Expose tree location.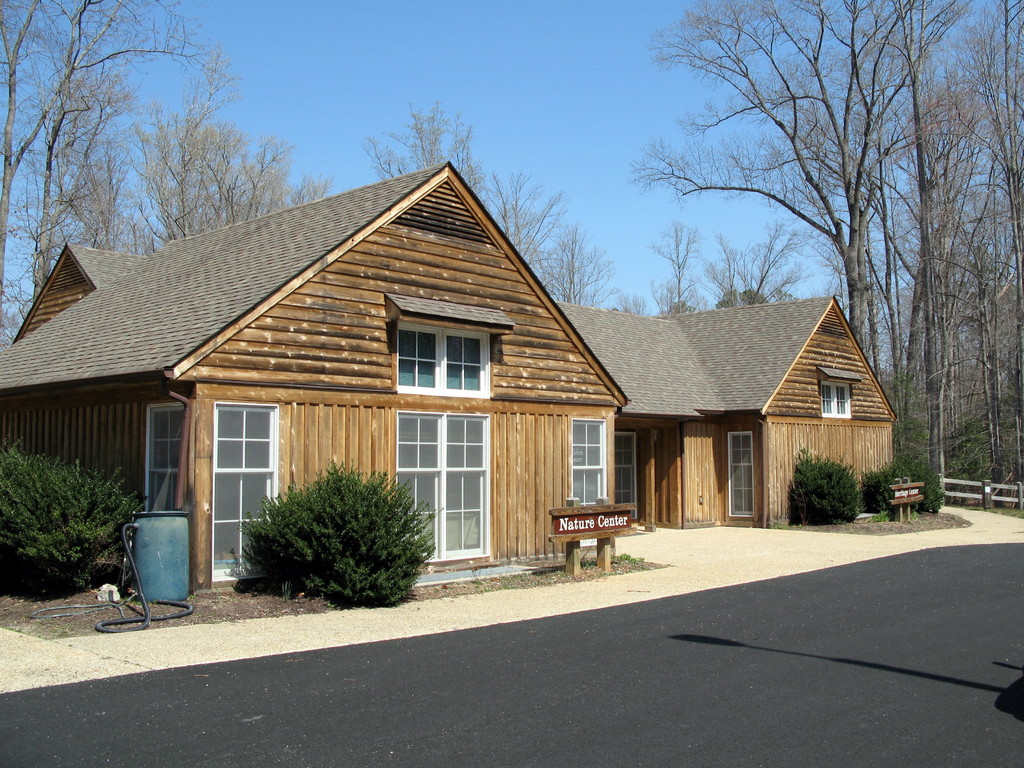
Exposed at region(650, 220, 712, 319).
